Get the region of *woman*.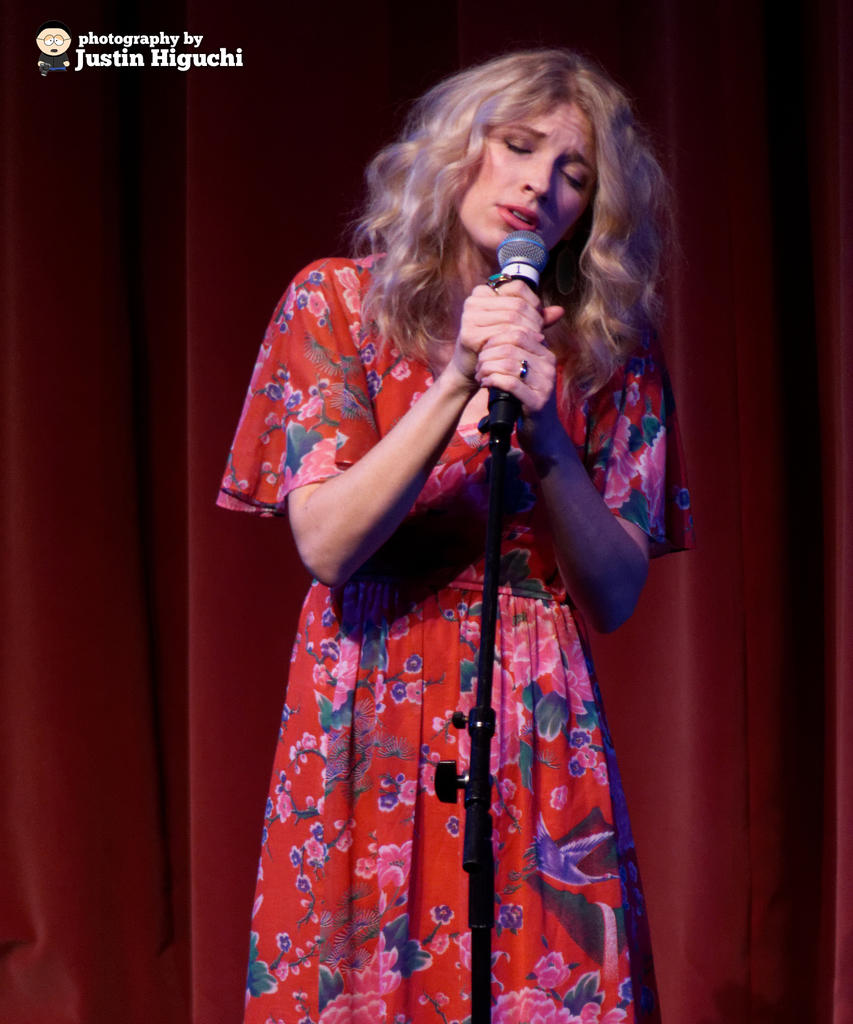
{"x1": 211, "y1": 68, "x2": 721, "y2": 1023}.
